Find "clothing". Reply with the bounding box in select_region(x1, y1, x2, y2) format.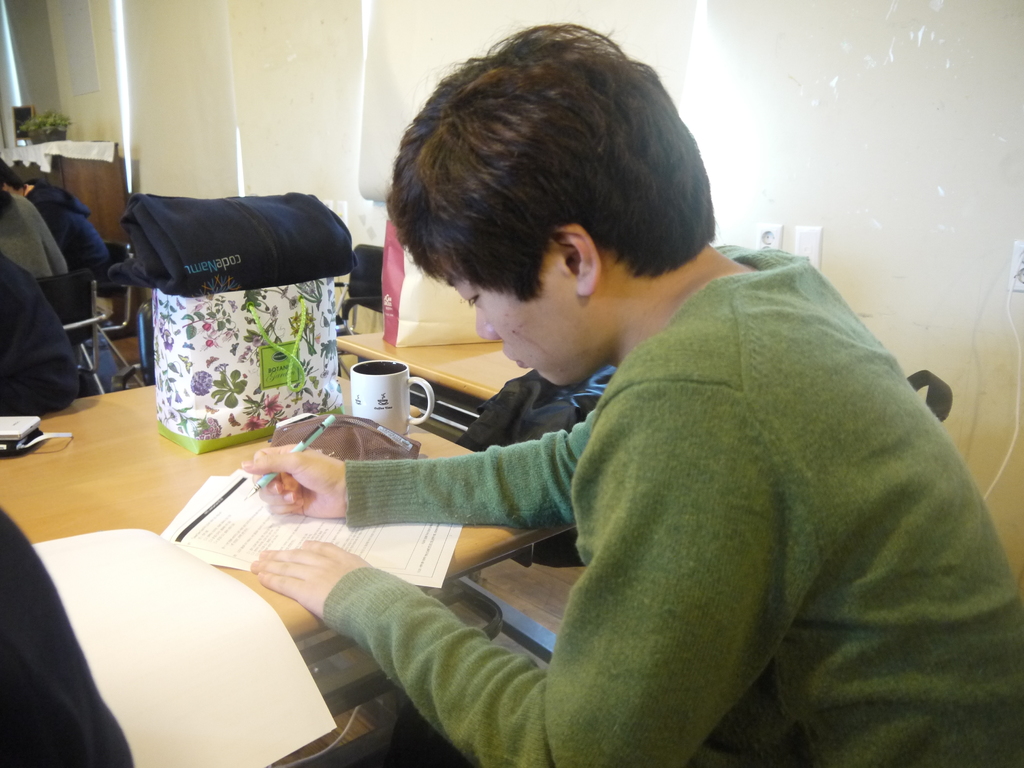
select_region(0, 189, 68, 271).
